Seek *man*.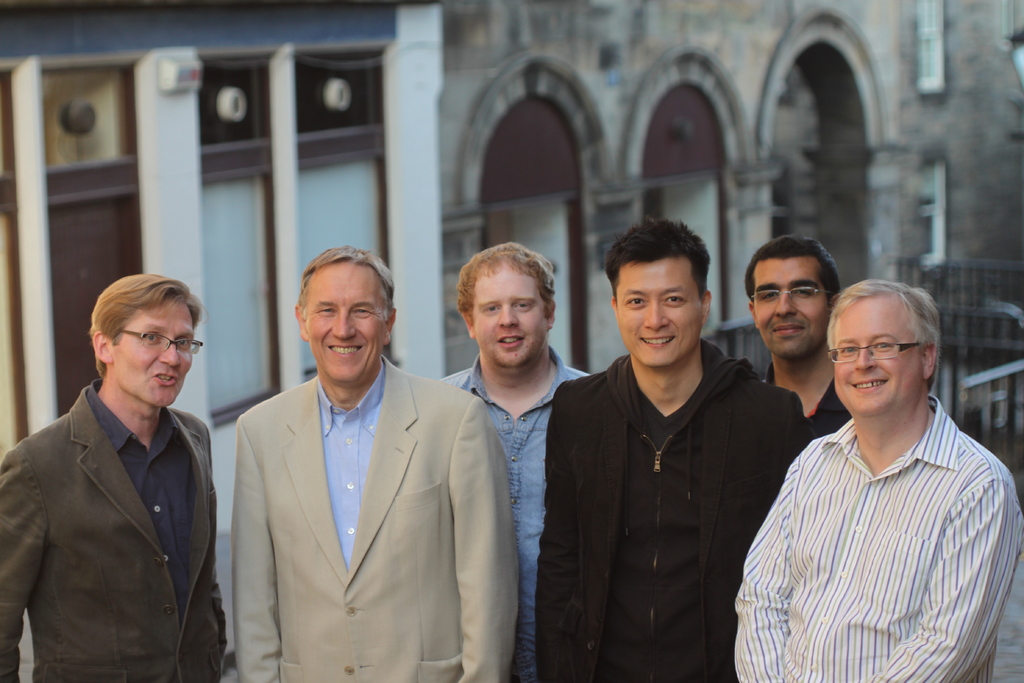
region(530, 206, 806, 682).
